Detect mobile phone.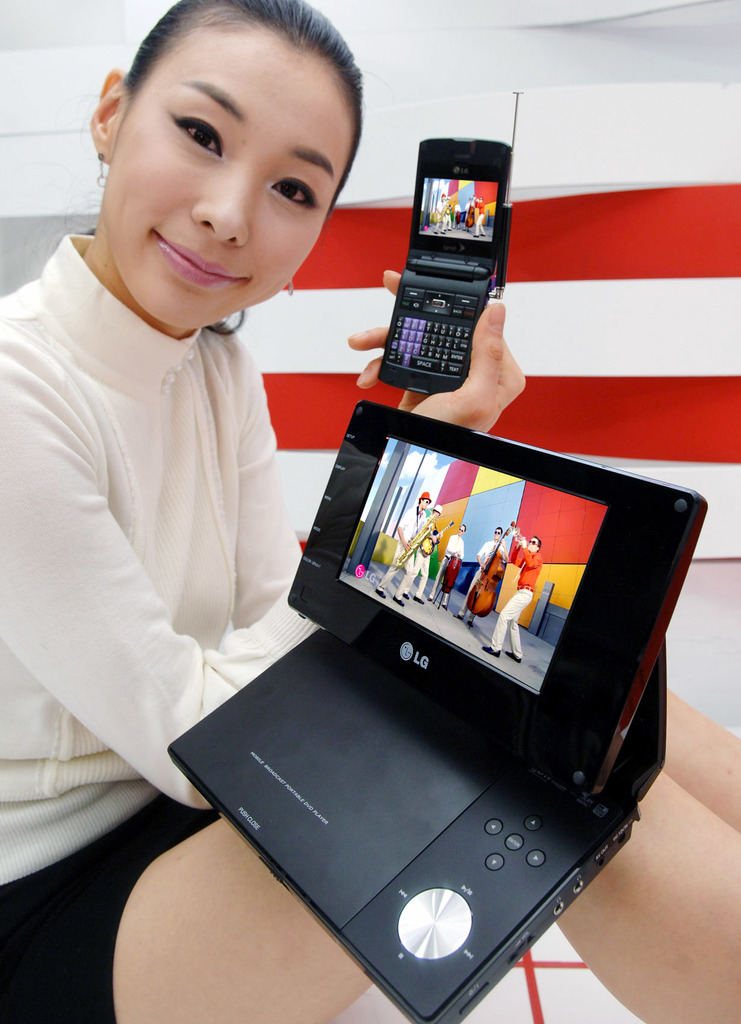
Detected at [162, 401, 713, 1023].
